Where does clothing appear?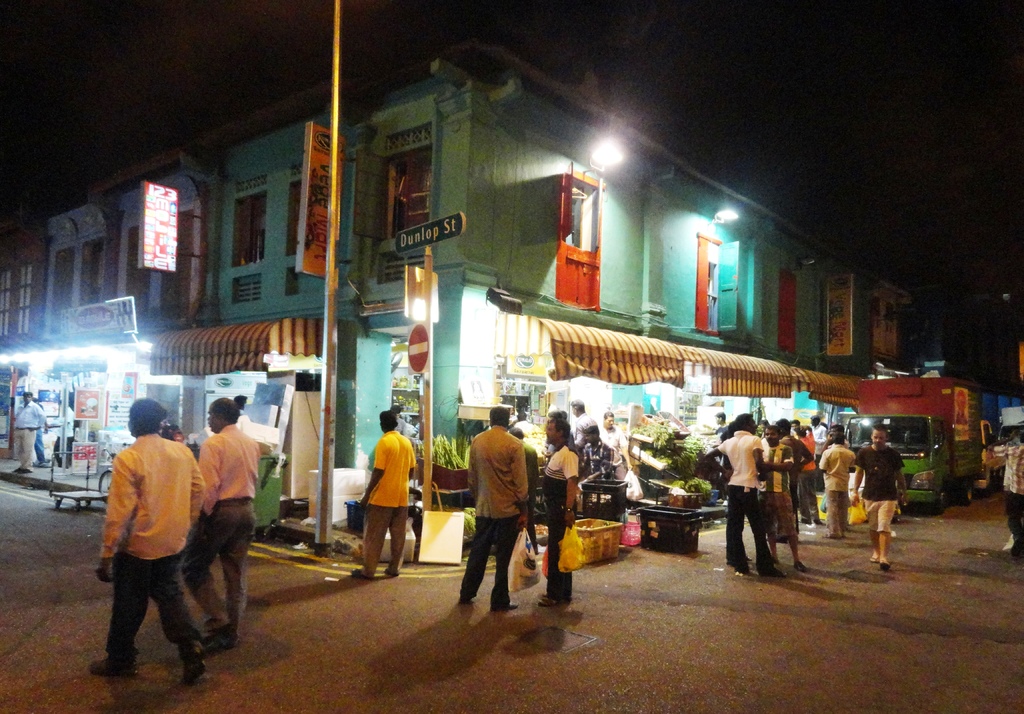
Appears at (x1=399, y1=414, x2=409, y2=435).
